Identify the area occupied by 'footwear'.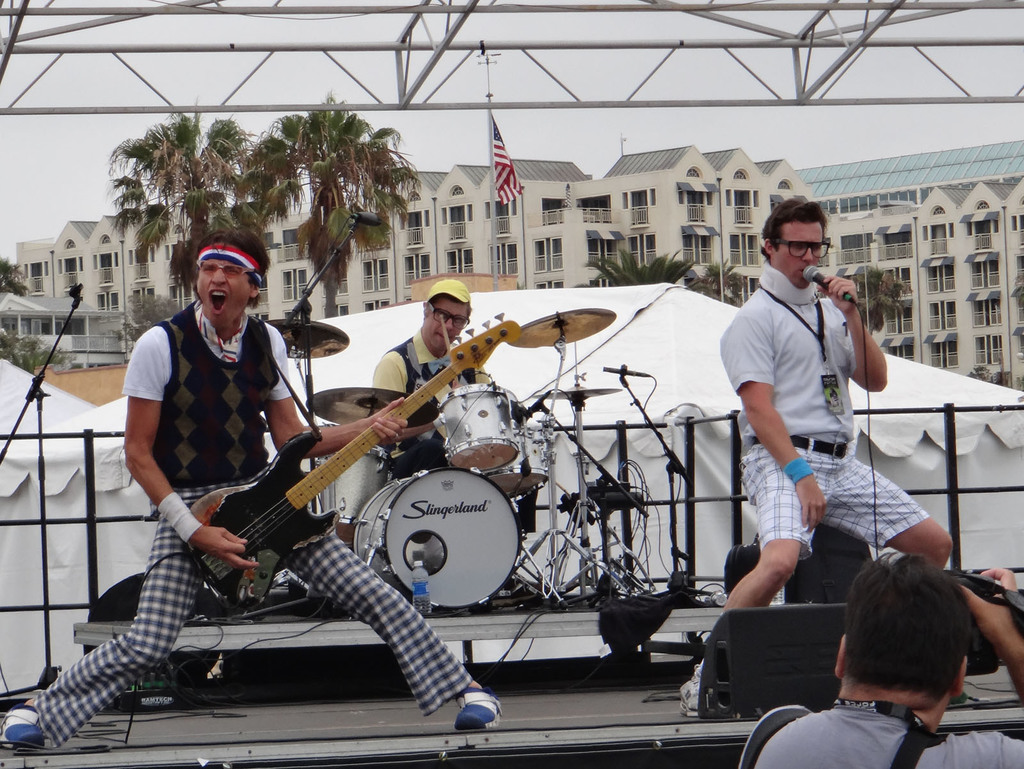
Area: <bbox>0, 703, 58, 747</bbox>.
